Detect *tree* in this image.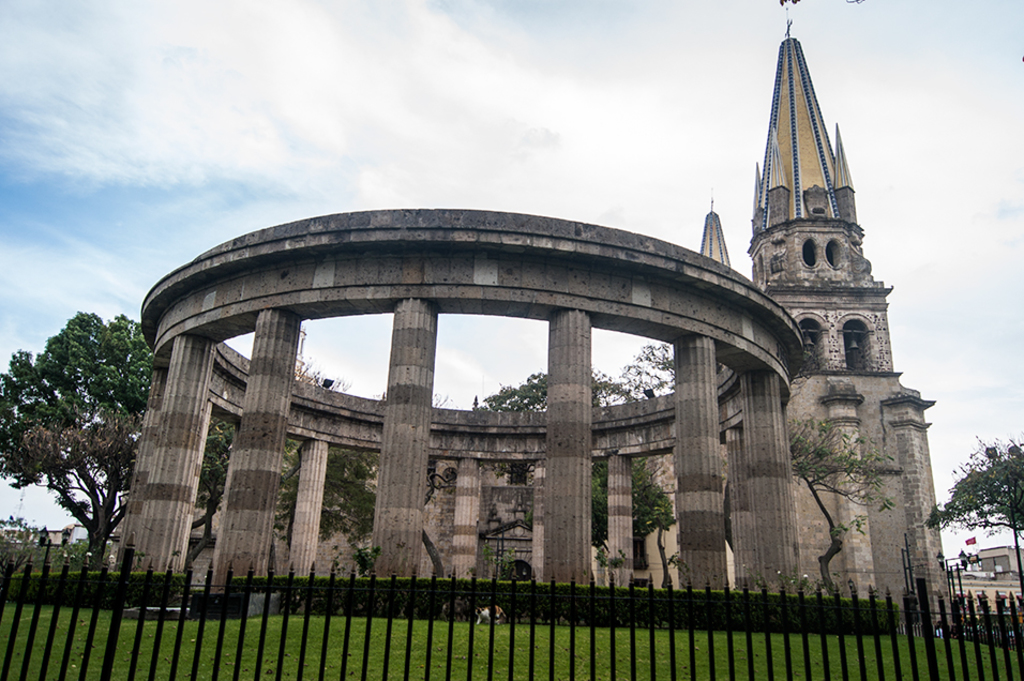
Detection: (left=628, top=471, right=676, bottom=589).
